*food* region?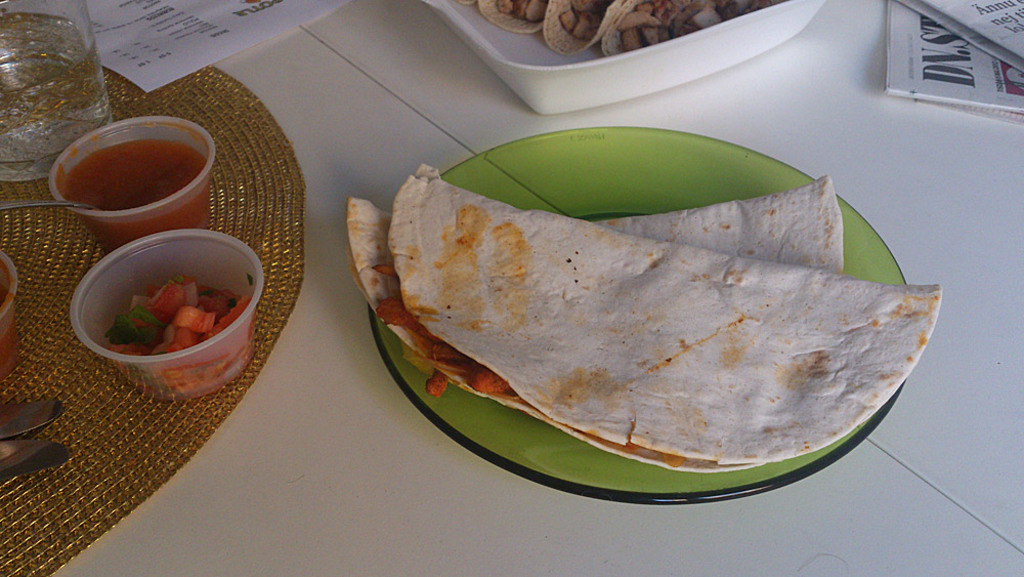
crop(455, 0, 785, 58)
